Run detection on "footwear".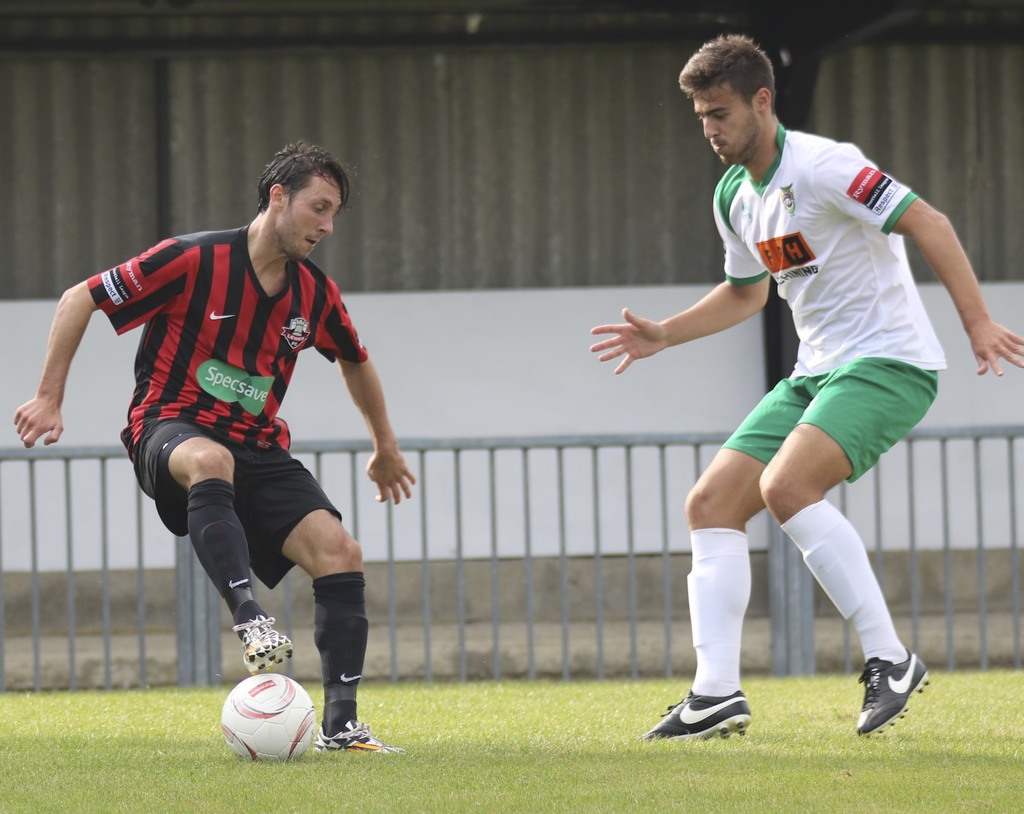
Result: pyautogui.locateOnScreen(854, 649, 934, 735).
